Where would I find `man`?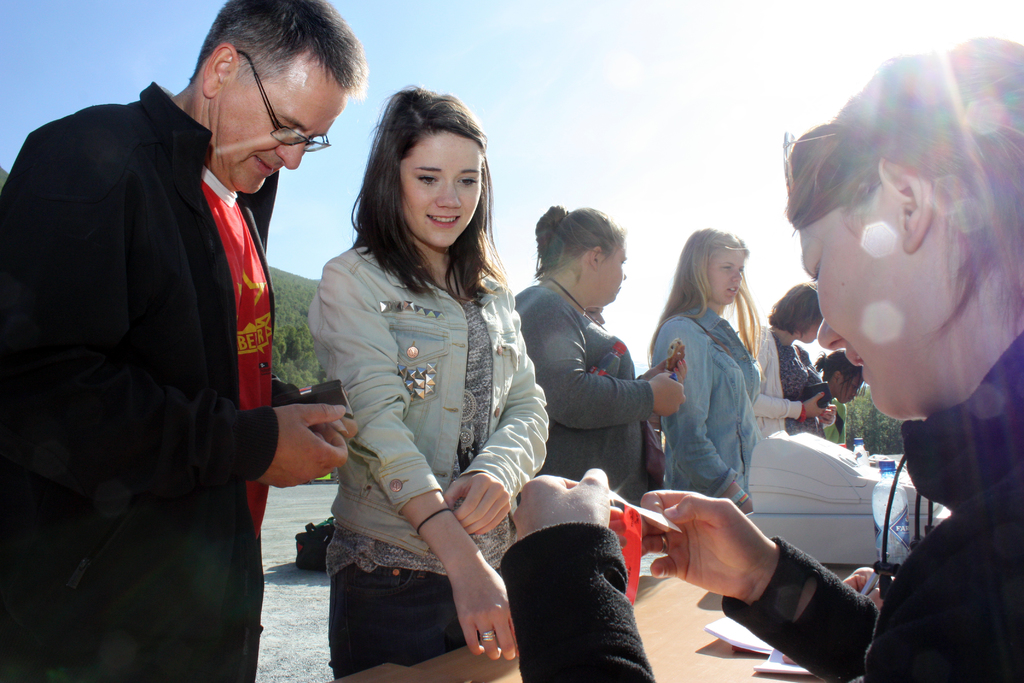
At rect(1, 0, 369, 682).
